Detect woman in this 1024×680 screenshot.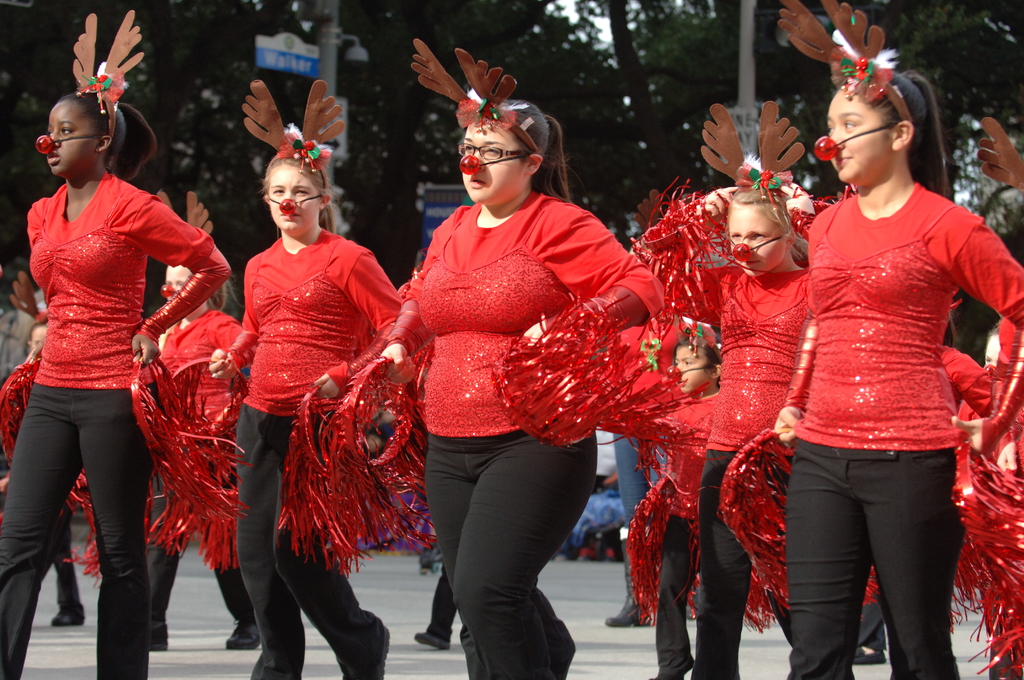
Detection: select_region(766, 0, 1023, 679).
